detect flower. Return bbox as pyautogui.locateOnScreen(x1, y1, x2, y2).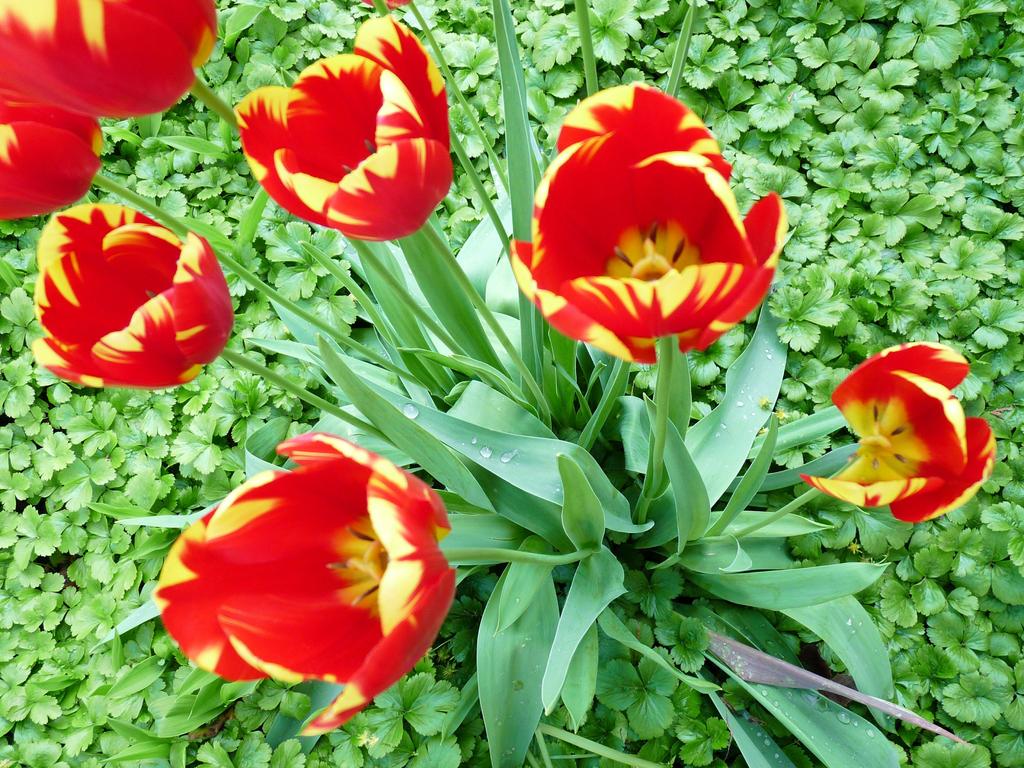
pyautogui.locateOnScreen(0, 108, 102, 225).
